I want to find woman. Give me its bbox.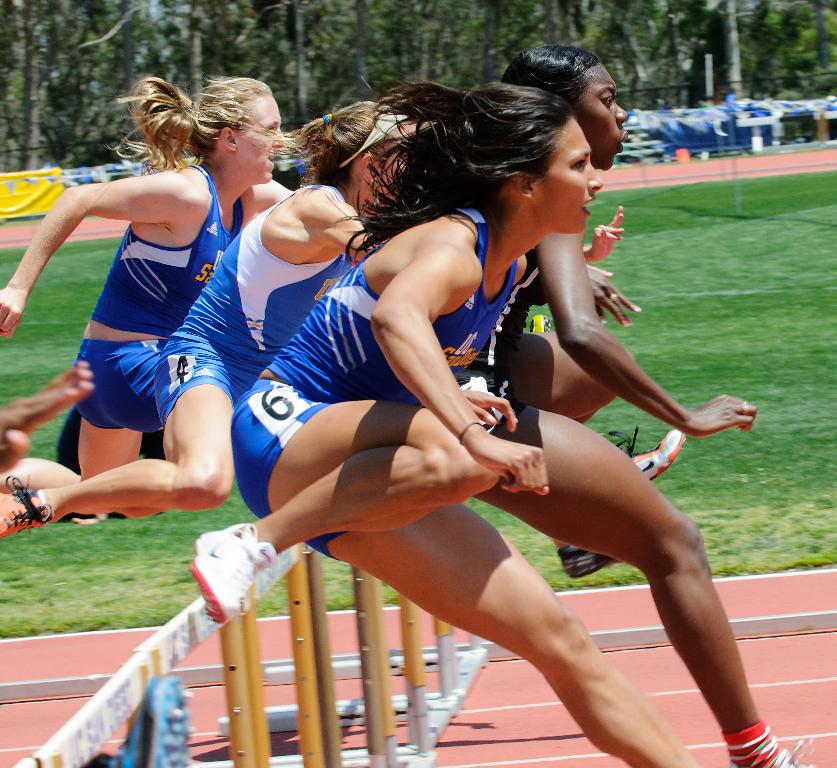
433/50/836/767.
